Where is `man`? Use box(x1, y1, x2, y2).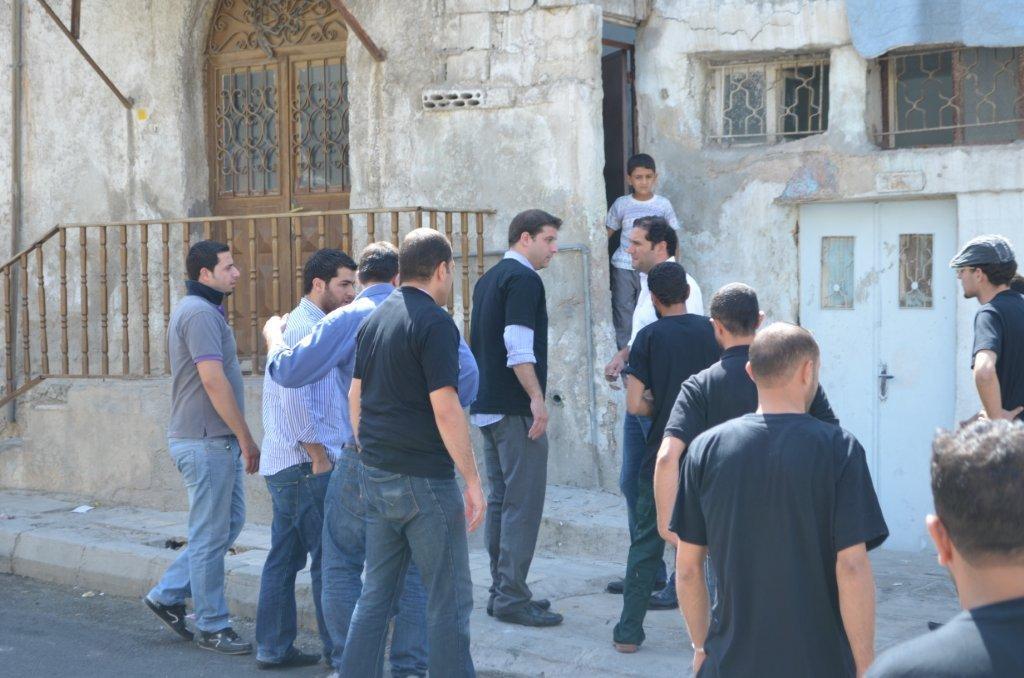
box(652, 281, 844, 541).
